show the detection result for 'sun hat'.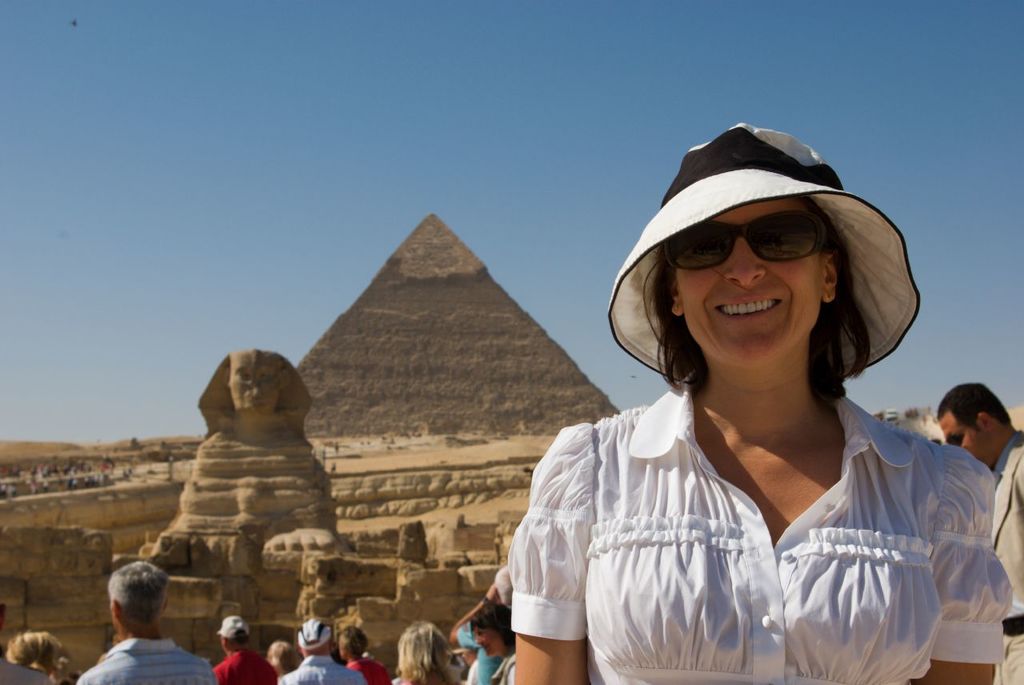
x1=217 y1=610 x2=251 y2=644.
